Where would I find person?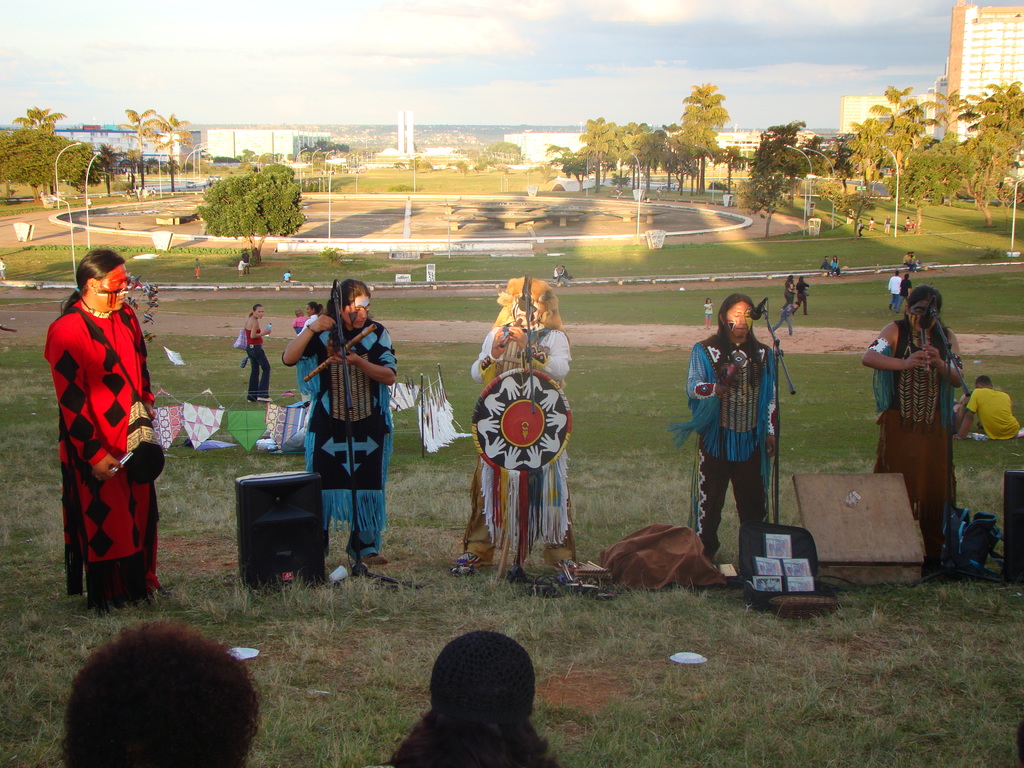
At x1=293 y1=310 x2=309 y2=331.
